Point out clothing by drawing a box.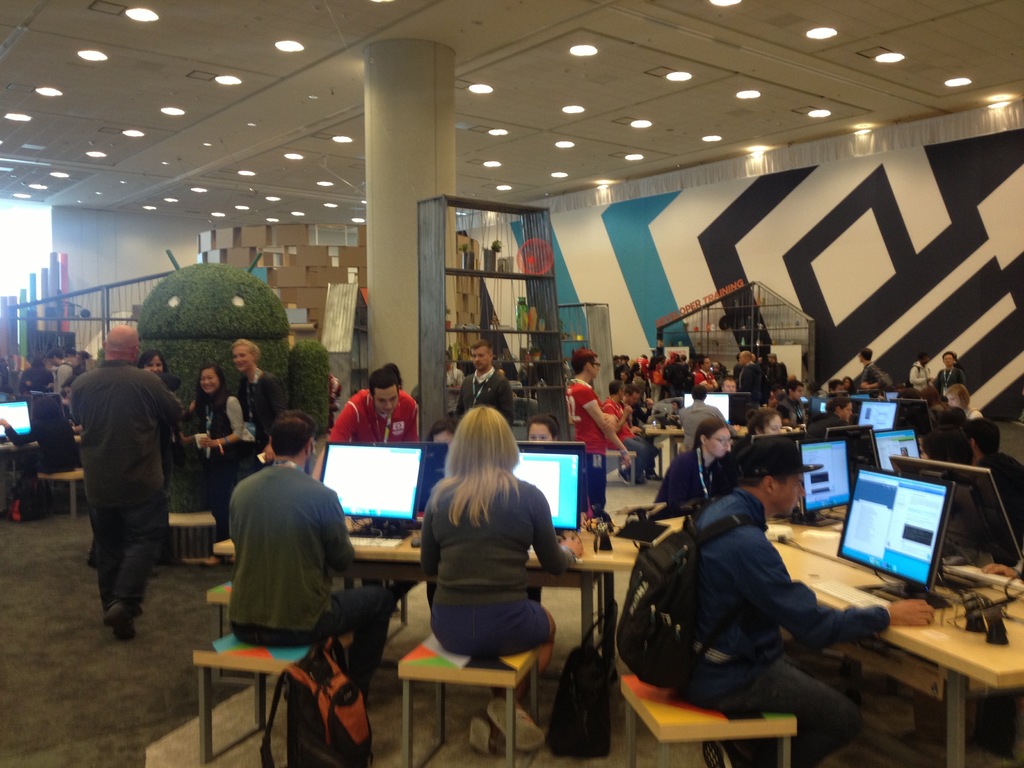
x1=655, y1=445, x2=718, y2=528.
